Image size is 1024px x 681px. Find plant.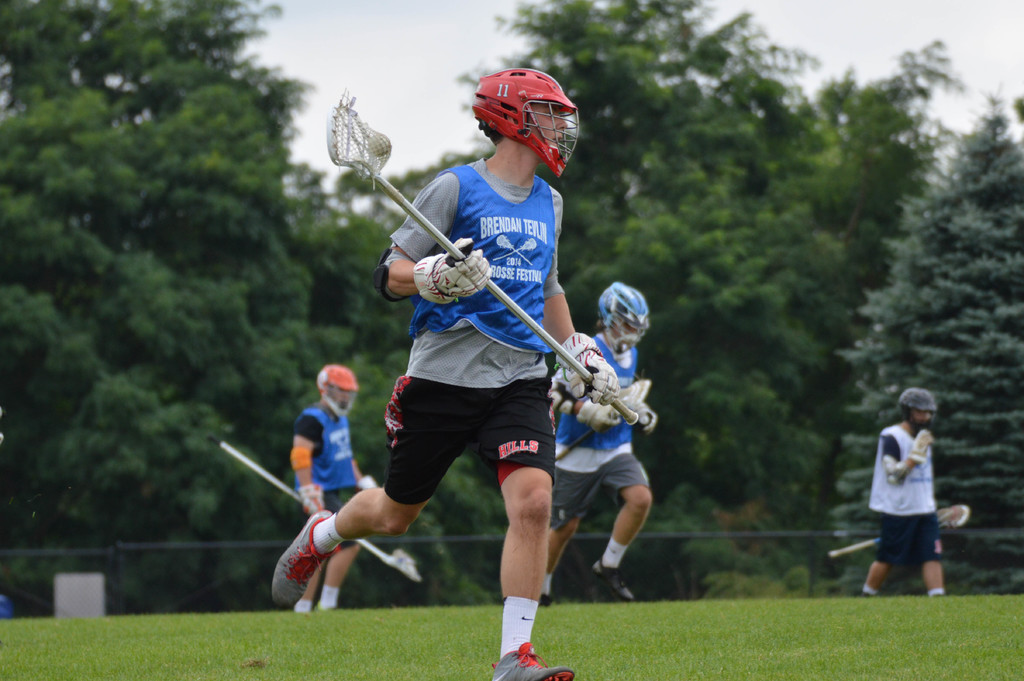
box=[783, 560, 810, 590].
